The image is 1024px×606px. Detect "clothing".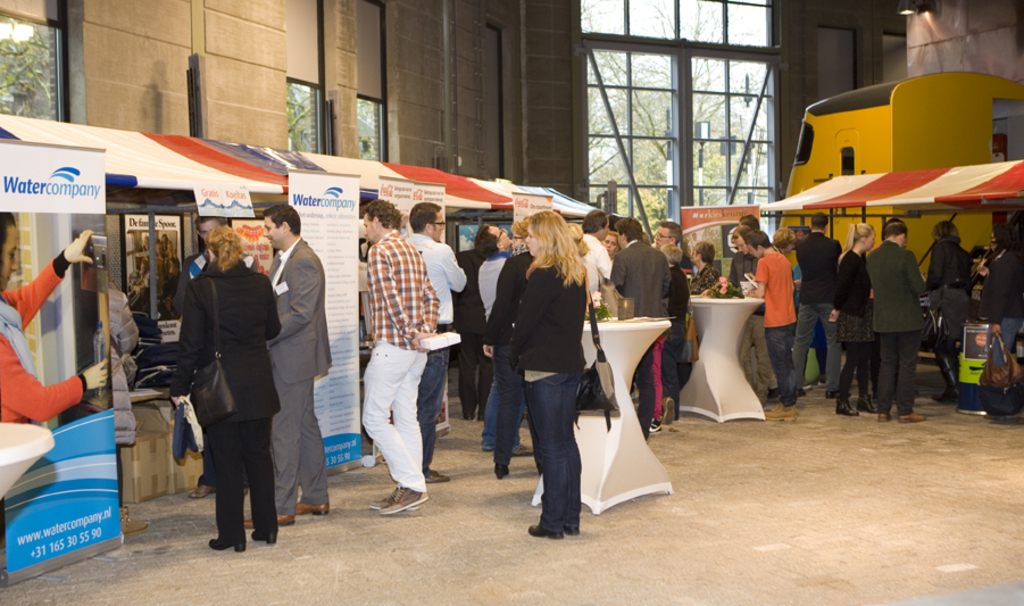
Detection: 0,251,86,429.
